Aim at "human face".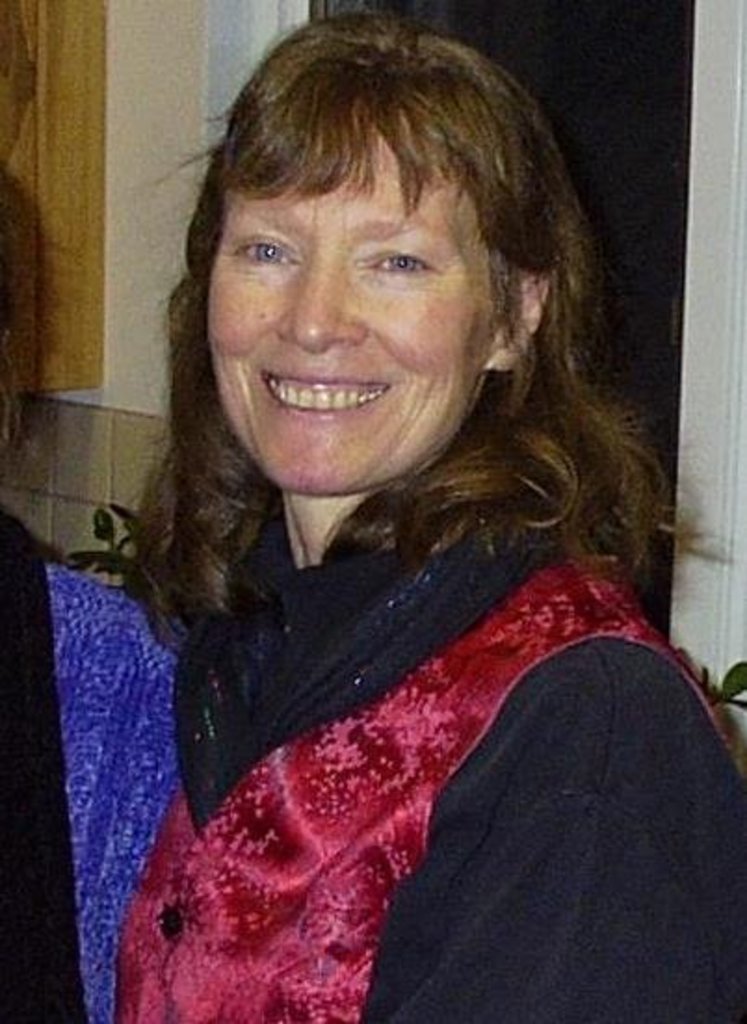
Aimed at 204:119:513:496.
